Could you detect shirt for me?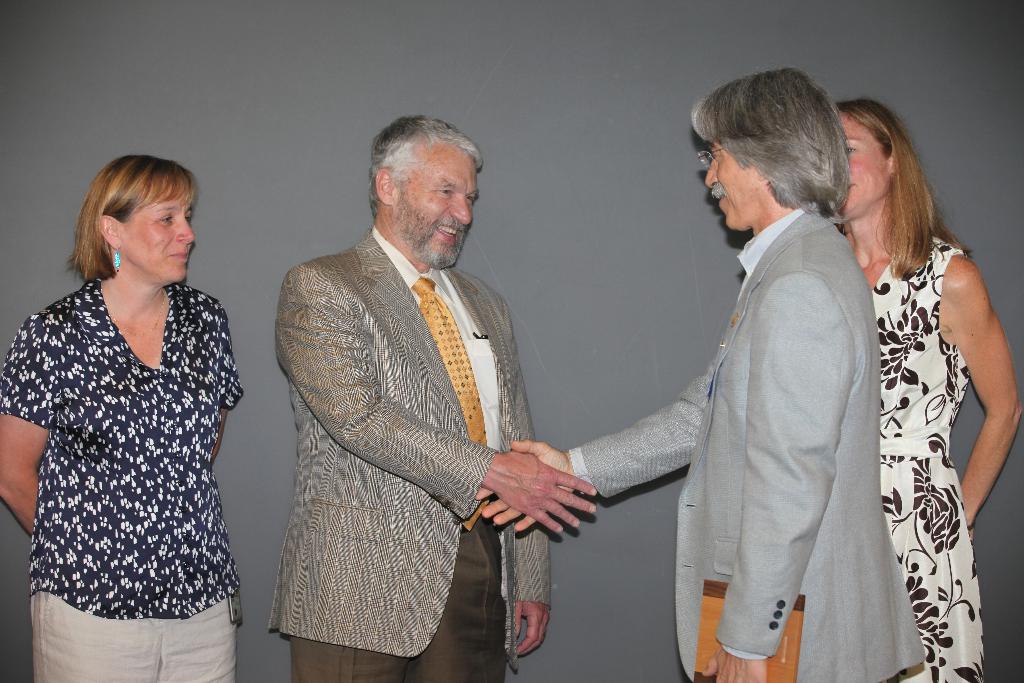
Detection result: [374,226,498,447].
